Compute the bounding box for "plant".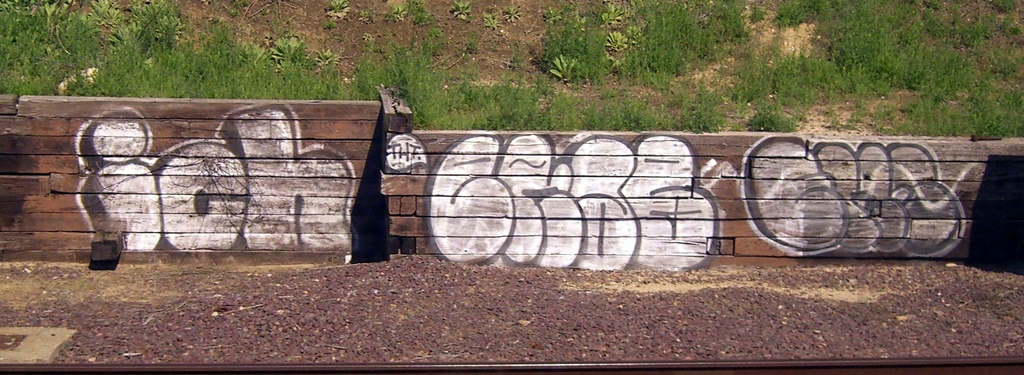
<box>502,3,519,21</box>.
